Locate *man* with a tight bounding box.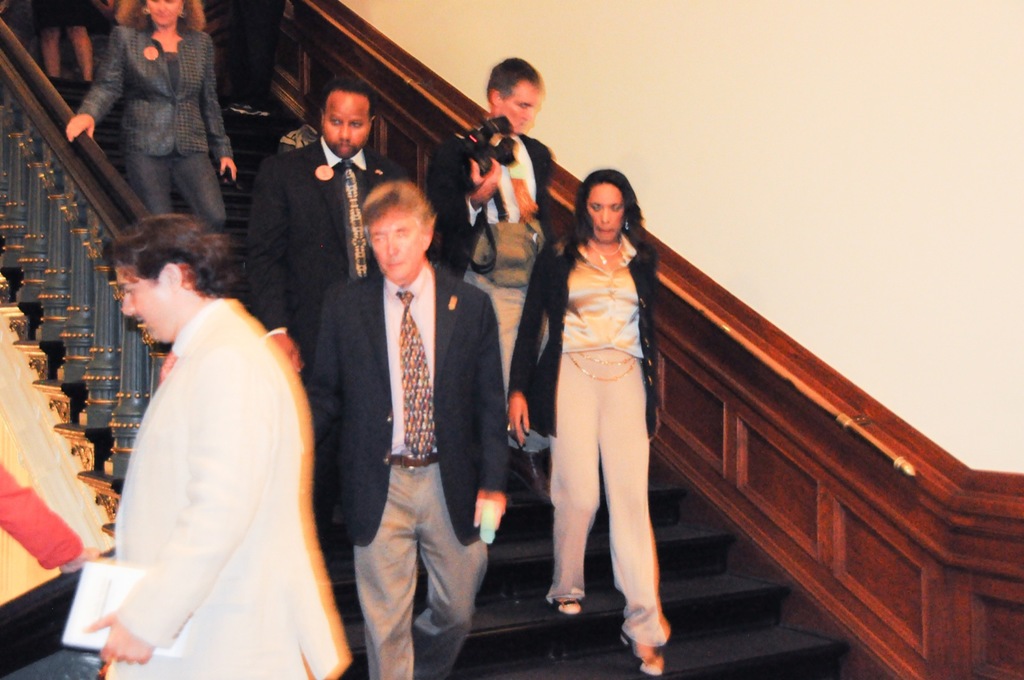
303 96 492 679.
